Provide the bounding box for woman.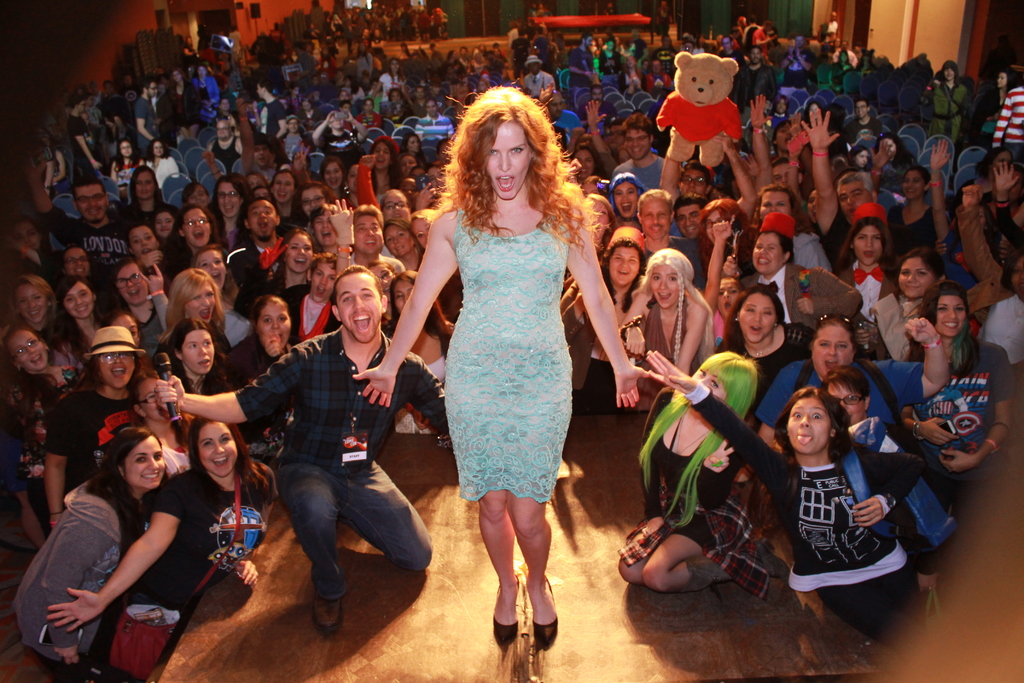
(616,51,650,105).
